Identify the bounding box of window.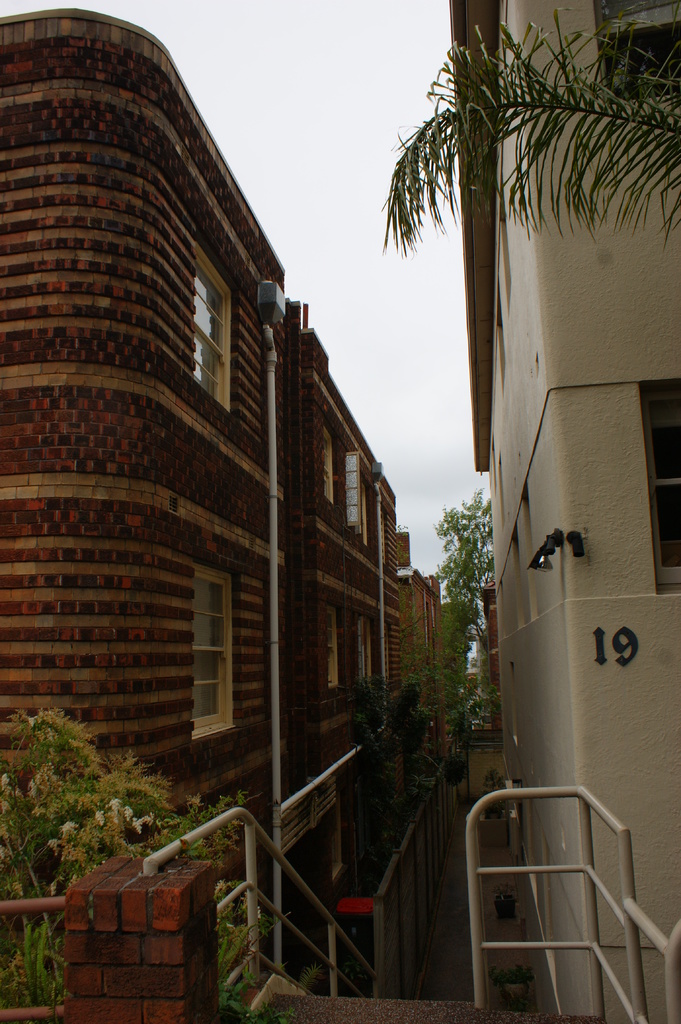
pyautogui.locateOnScreen(177, 234, 243, 417).
